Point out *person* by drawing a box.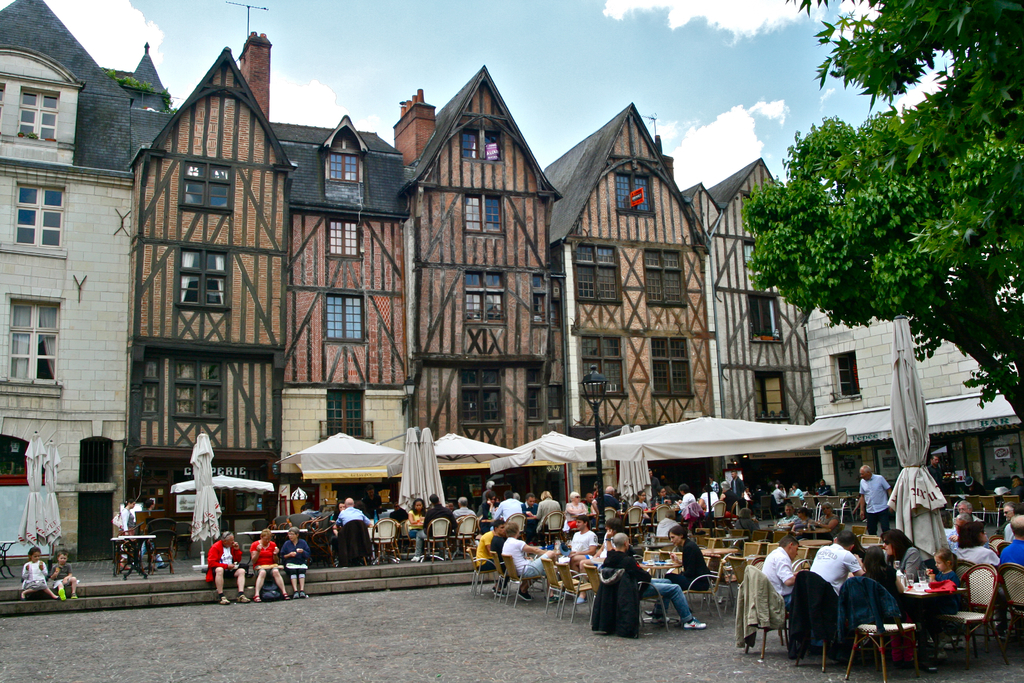
299 498 321 516.
